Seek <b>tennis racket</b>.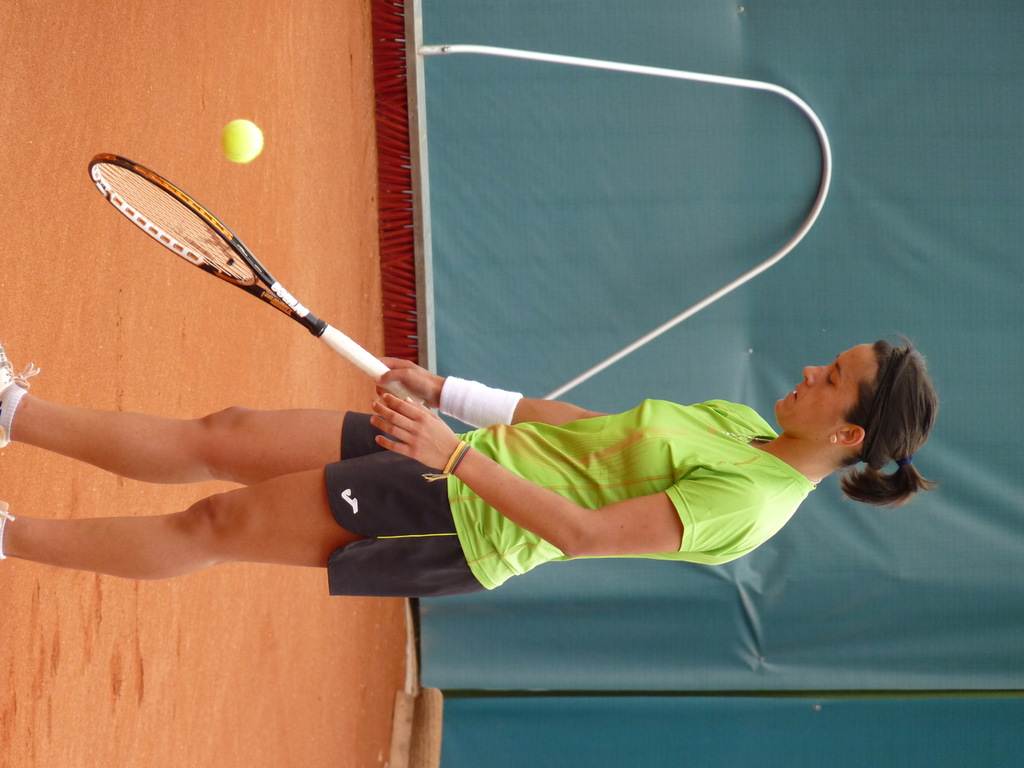
86, 150, 426, 407.
